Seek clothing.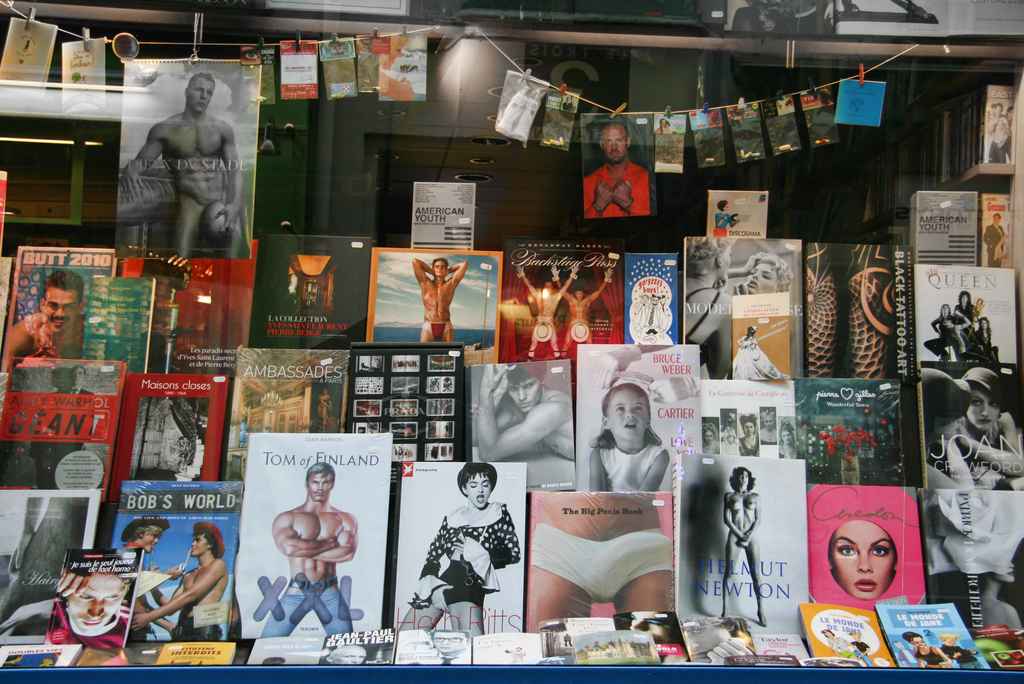
bbox=(677, 286, 719, 371).
